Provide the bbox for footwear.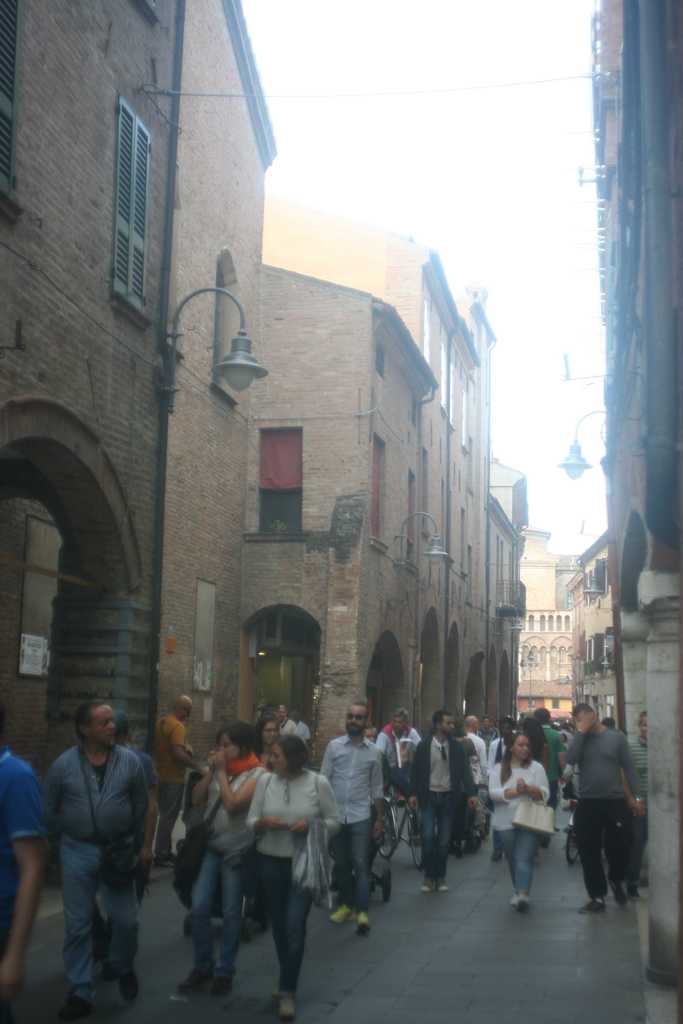
bbox=(625, 884, 643, 902).
